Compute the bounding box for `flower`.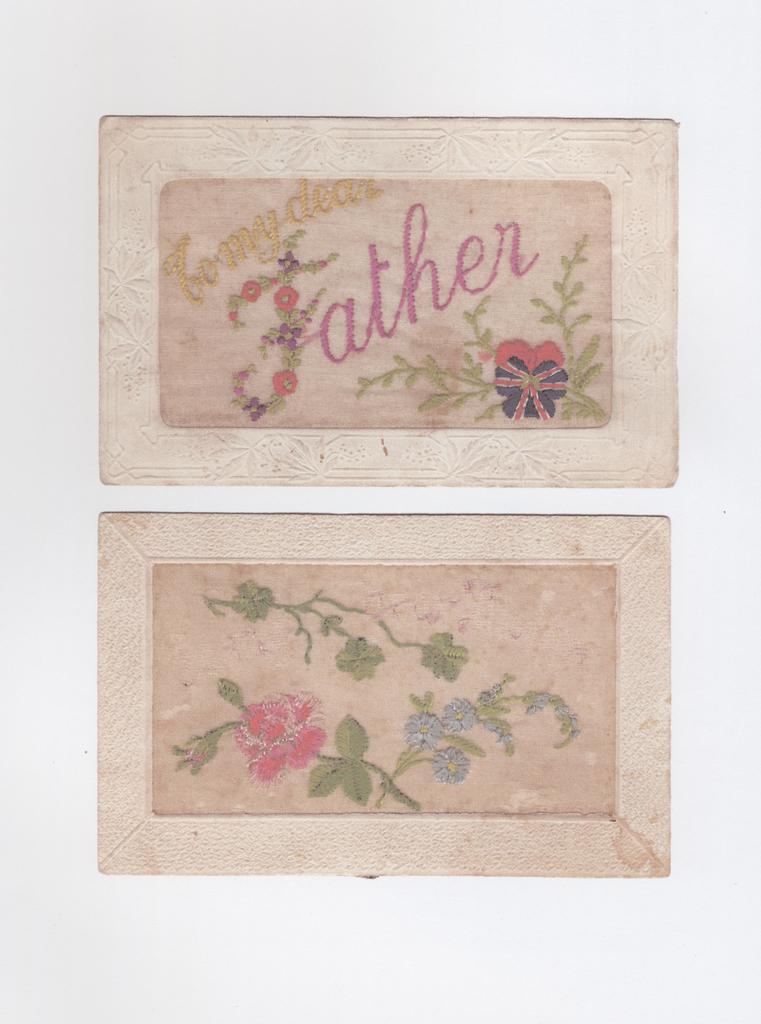
pyautogui.locateOnScreen(403, 711, 444, 744).
